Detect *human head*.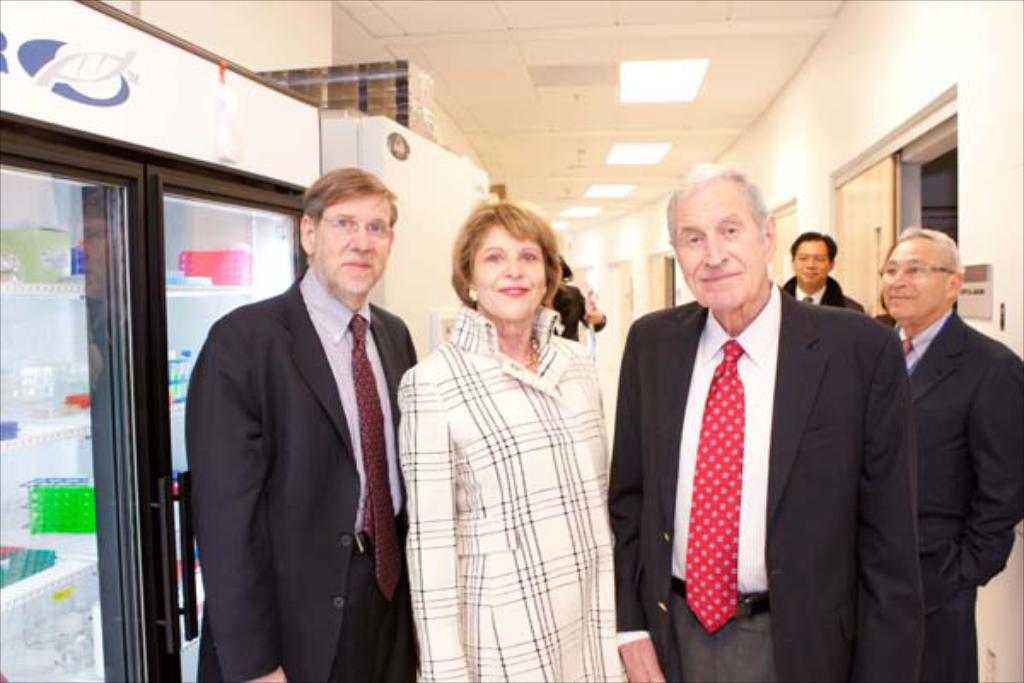
Detected at [x1=666, y1=161, x2=775, y2=314].
